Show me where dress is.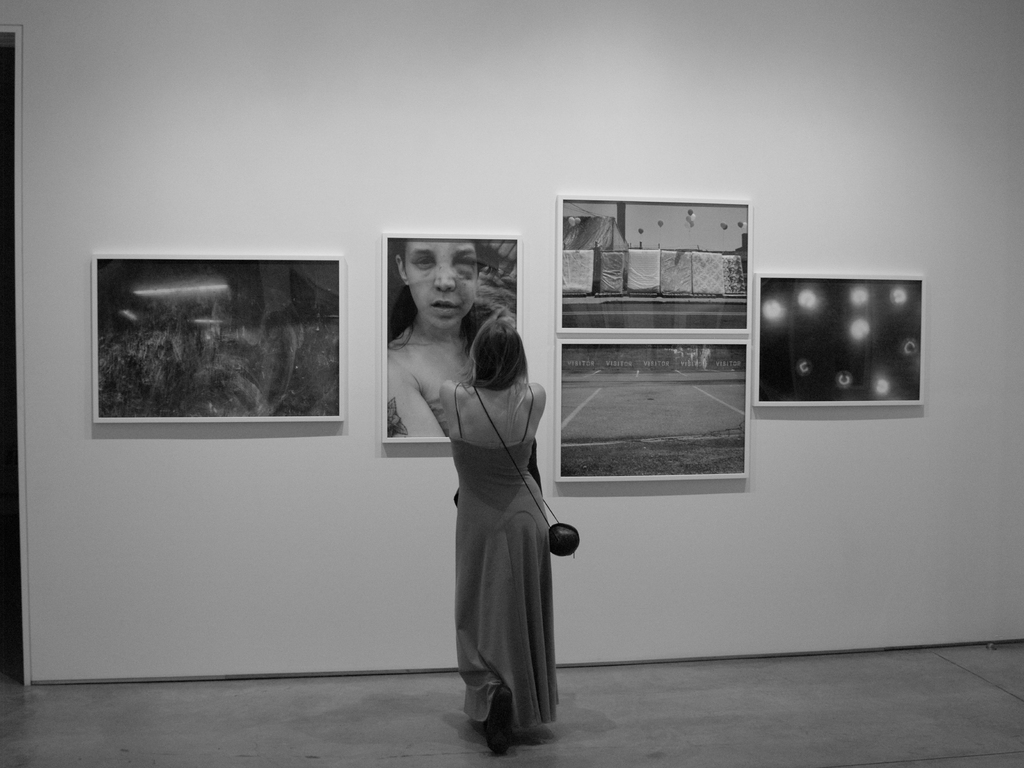
dress is at bbox(447, 384, 559, 732).
